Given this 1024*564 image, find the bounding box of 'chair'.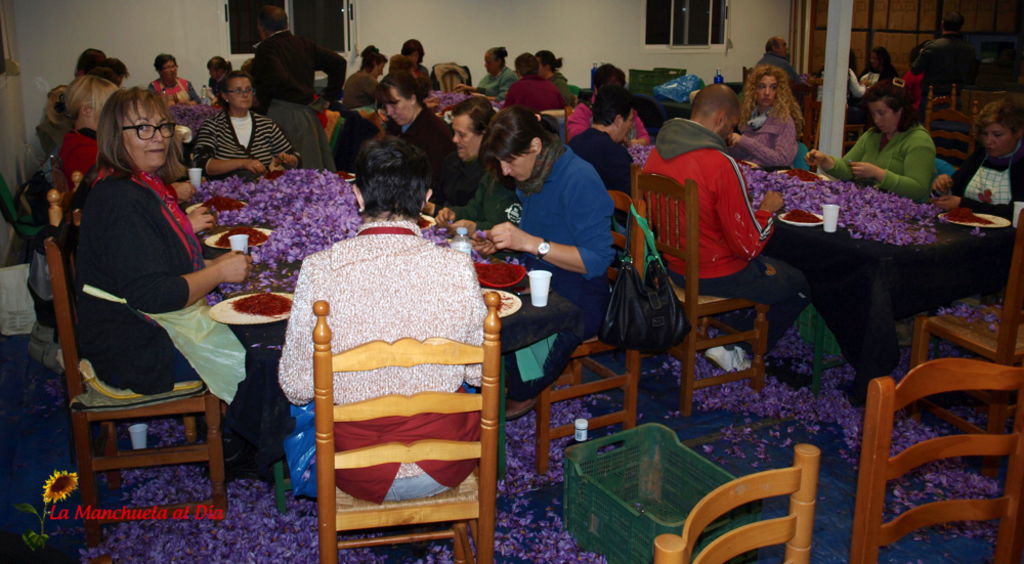
l=311, t=285, r=504, b=563.
